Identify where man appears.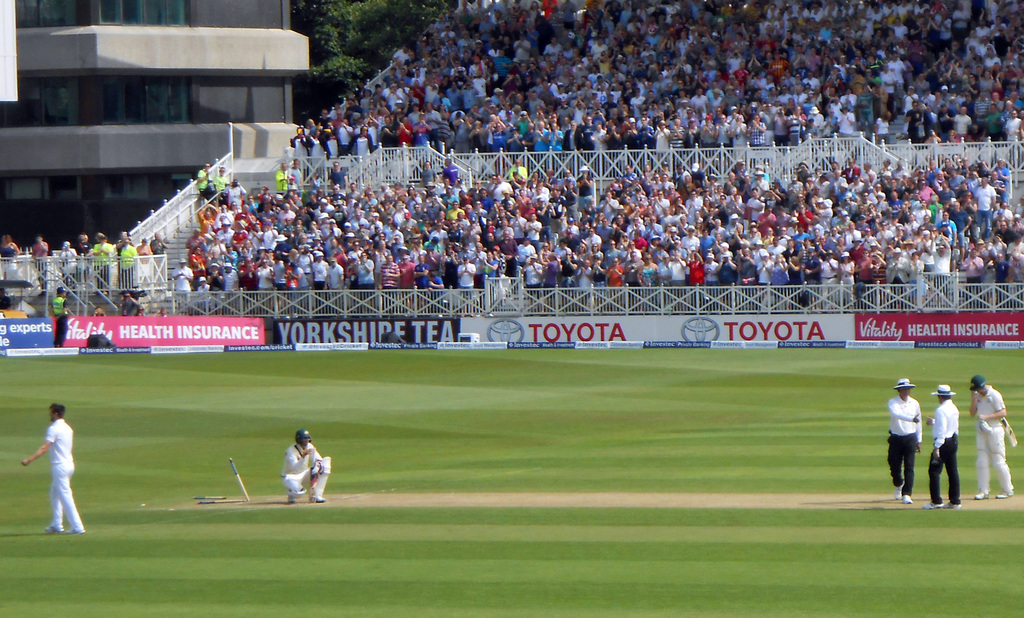
Appears at l=883, t=379, r=922, b=503.
